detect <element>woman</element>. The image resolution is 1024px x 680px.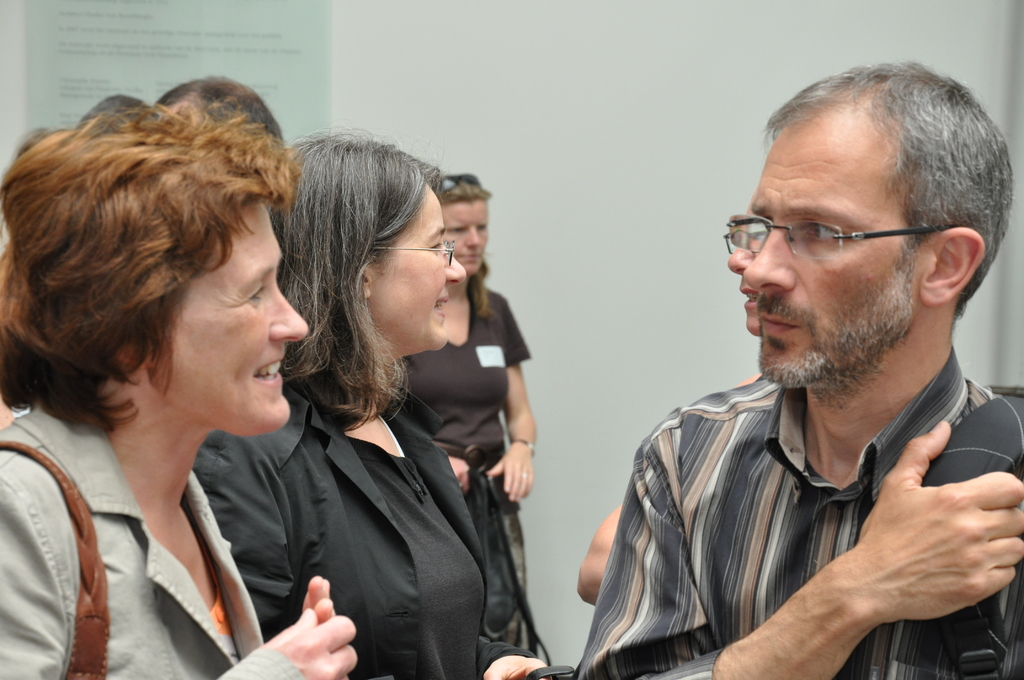
l=0, t=101, r=356, b=679.
